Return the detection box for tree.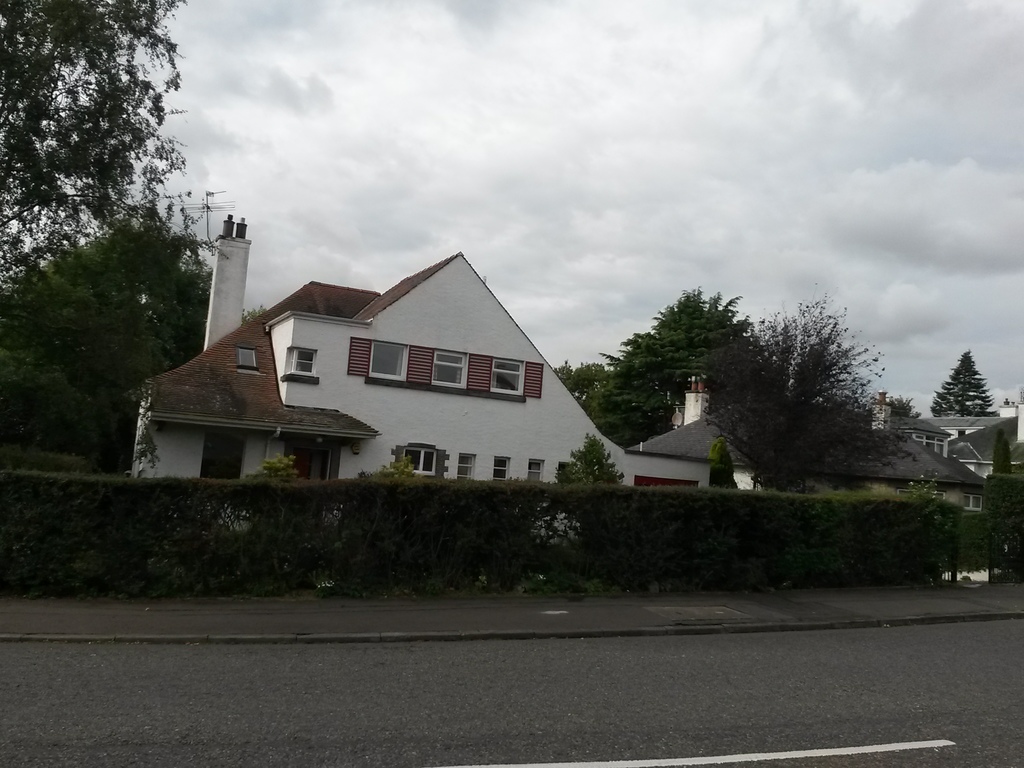
0:216:267:474.
